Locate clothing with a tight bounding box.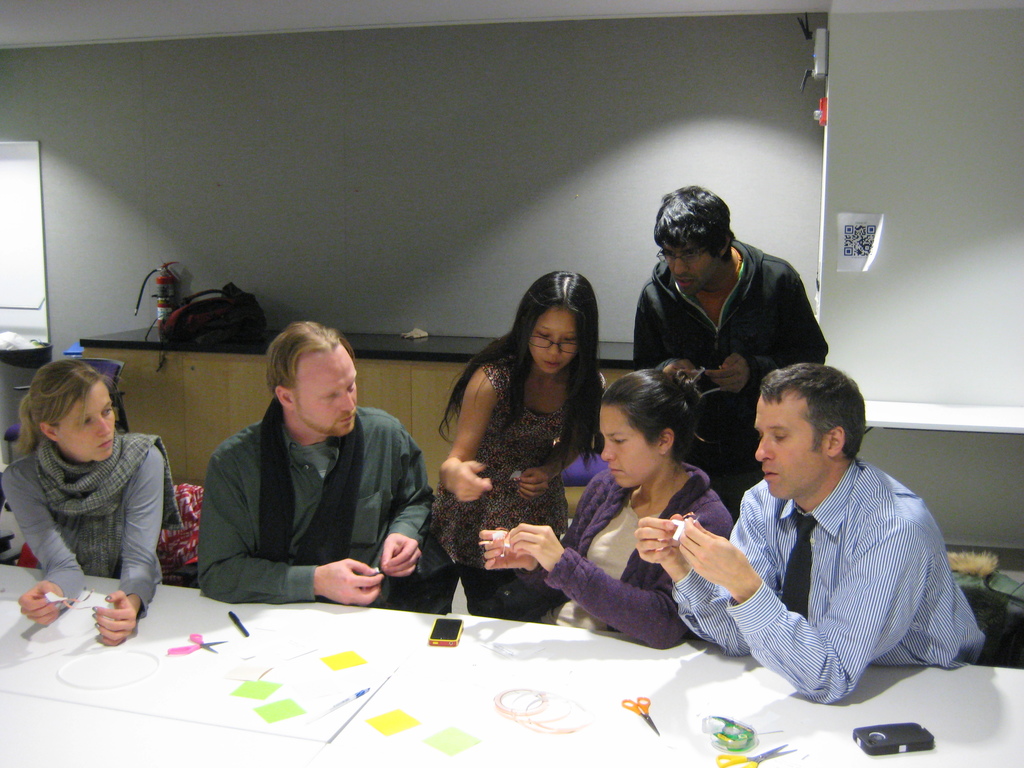
[left=630, top=234, right=828, bottom=498].
